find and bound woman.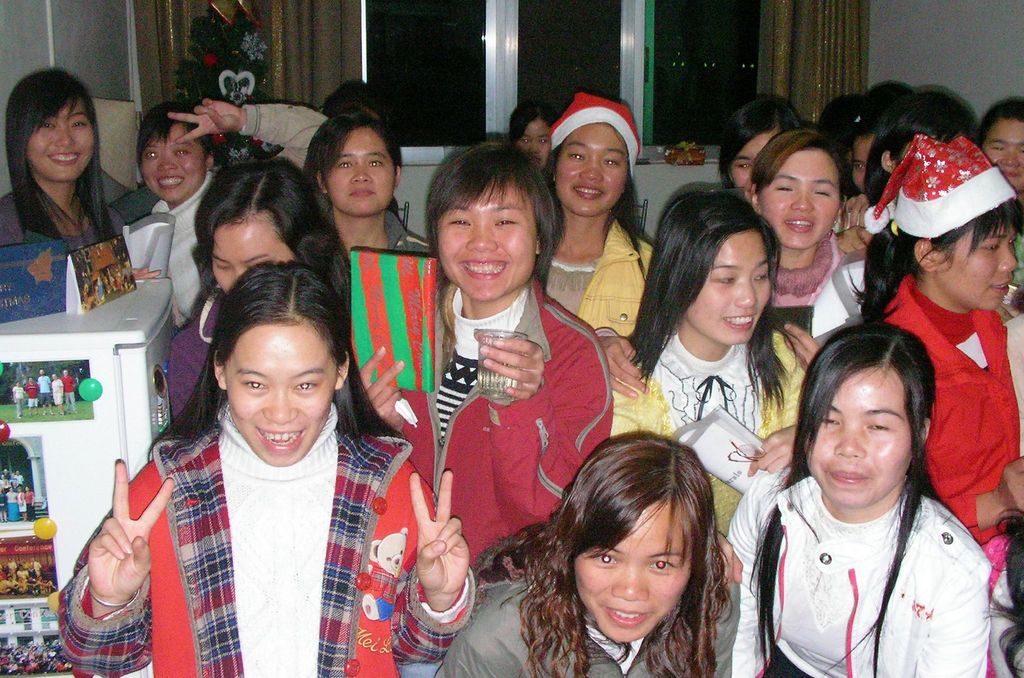
Bound: (left=716, top=315, right=986, bottom=677).
